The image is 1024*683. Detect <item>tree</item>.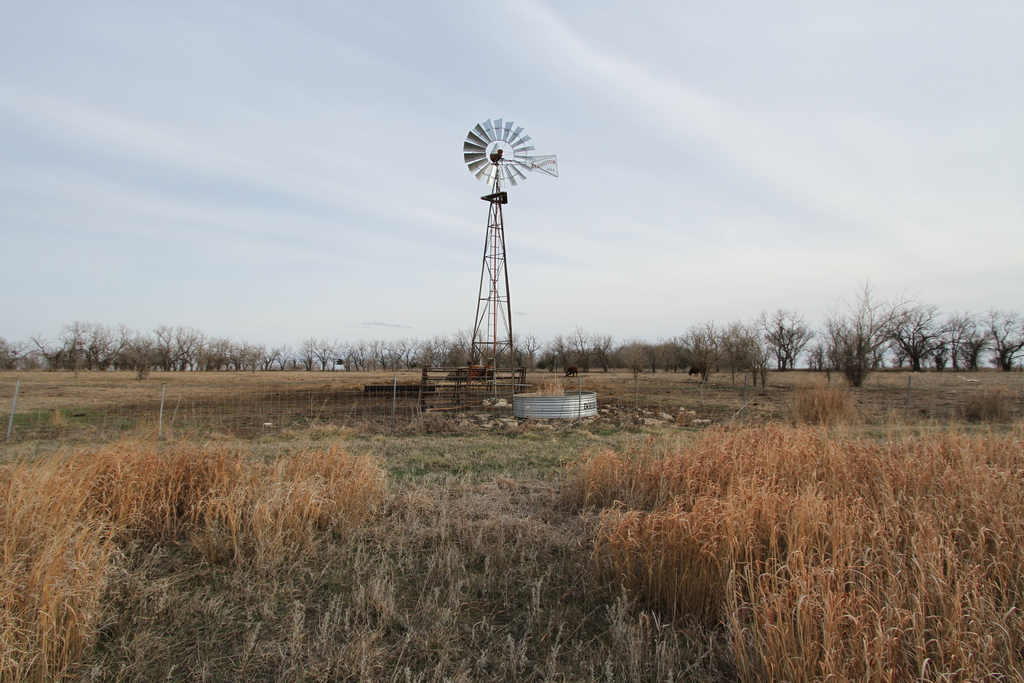
Detection: crop(754, 292, 824, 374).
